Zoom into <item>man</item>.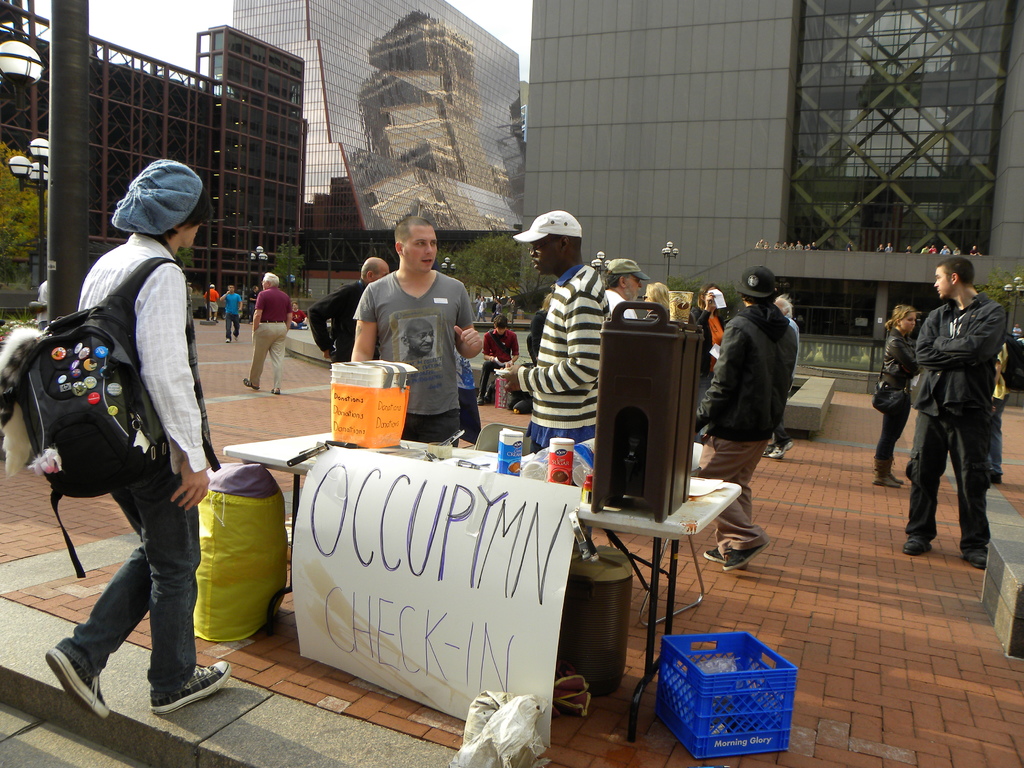
Zoom target: bbox=[308, 258, 395, 373].
